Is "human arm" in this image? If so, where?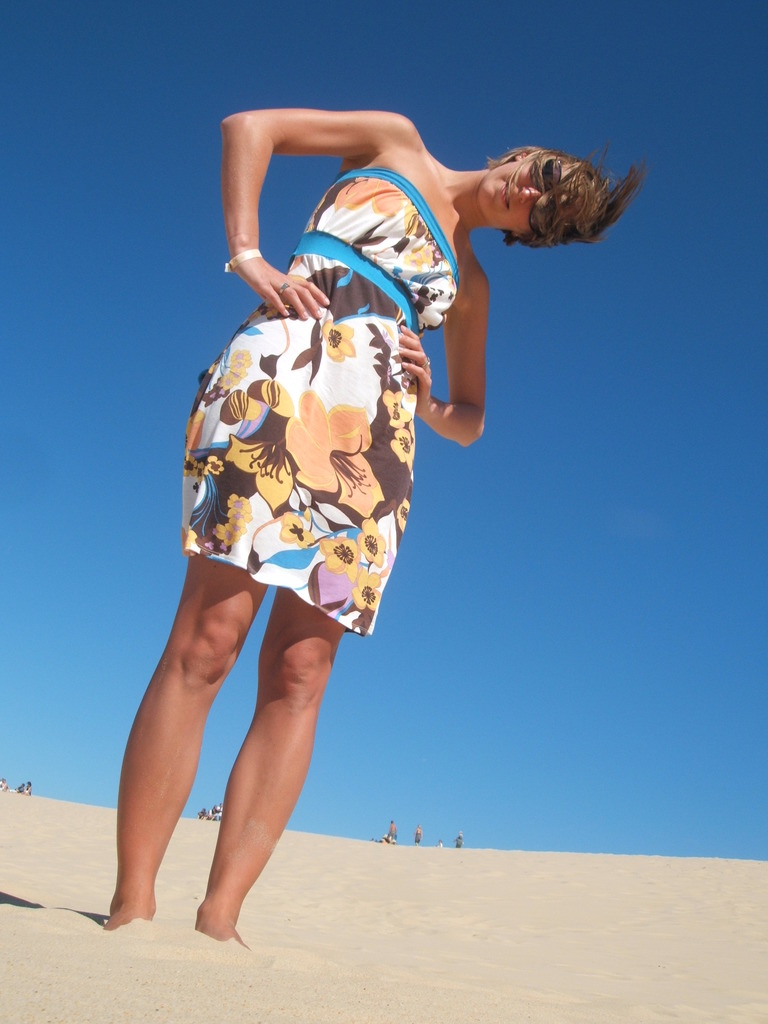
Yes, at [left=212, top=102, right=367, bottom=323].
